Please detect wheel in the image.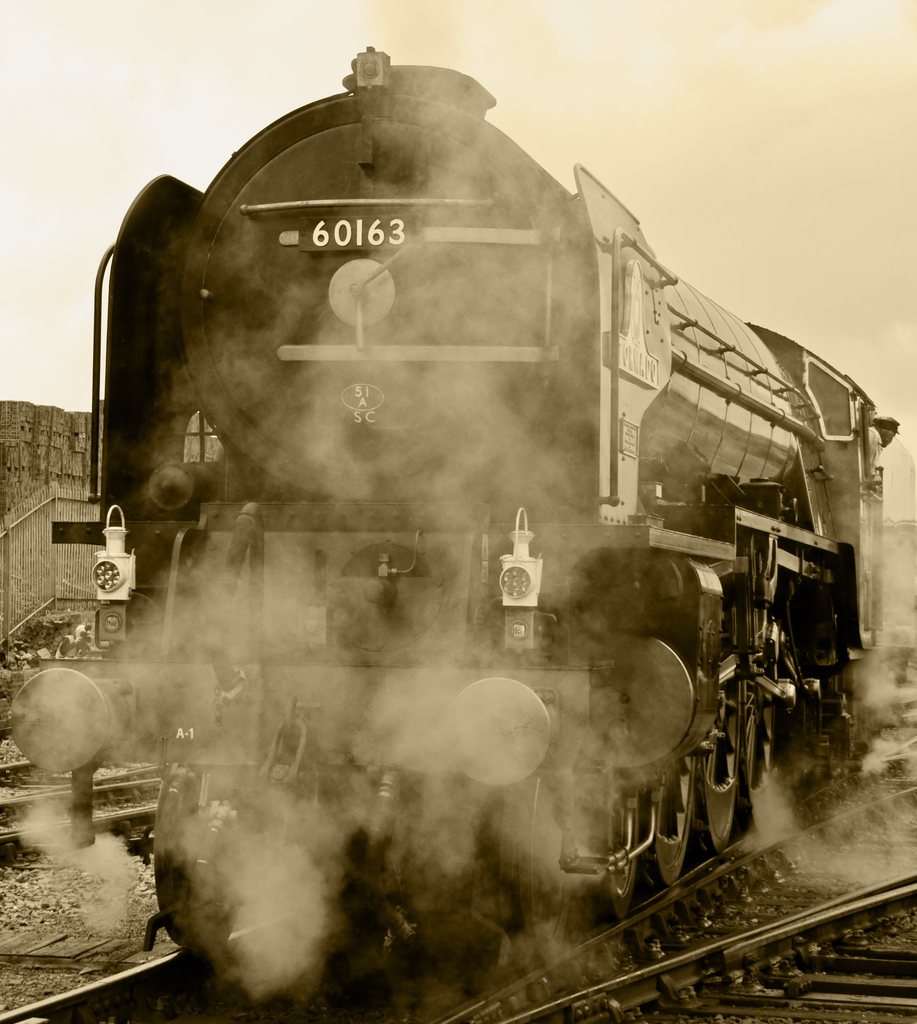
(744, 594, 758, 825).
